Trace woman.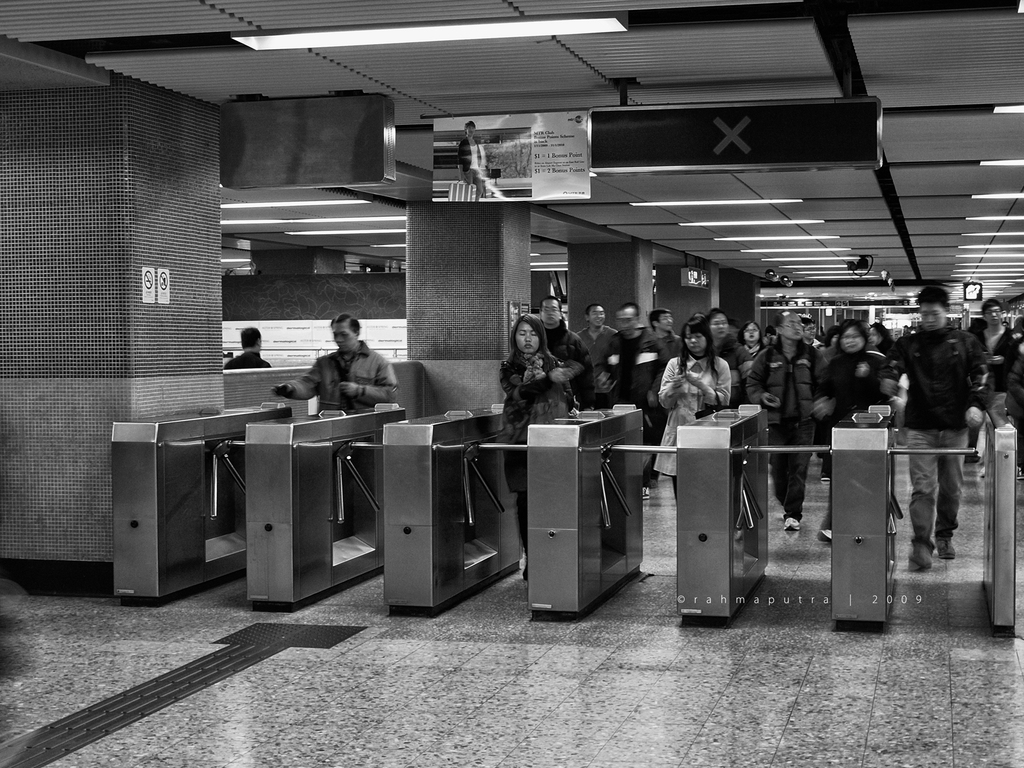
Traced to x1=496 y1=310 x2=589 y2=582.
